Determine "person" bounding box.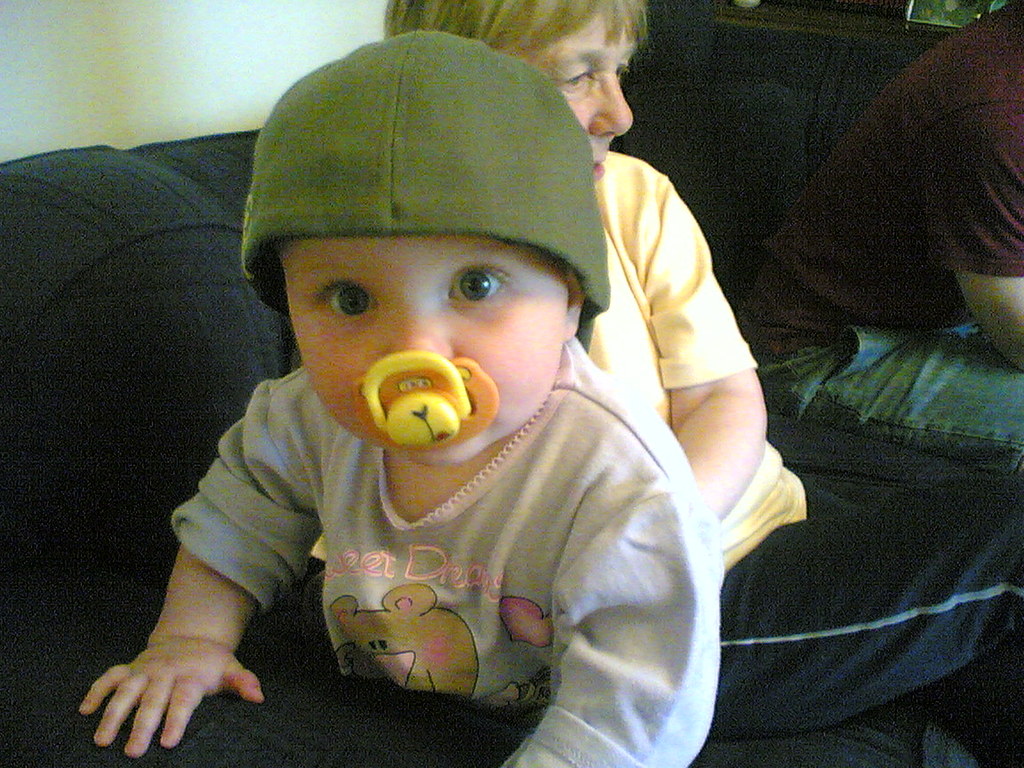
Determined: {"left": 380, "top": 0, "right": 1023, "bottom": 767}.
